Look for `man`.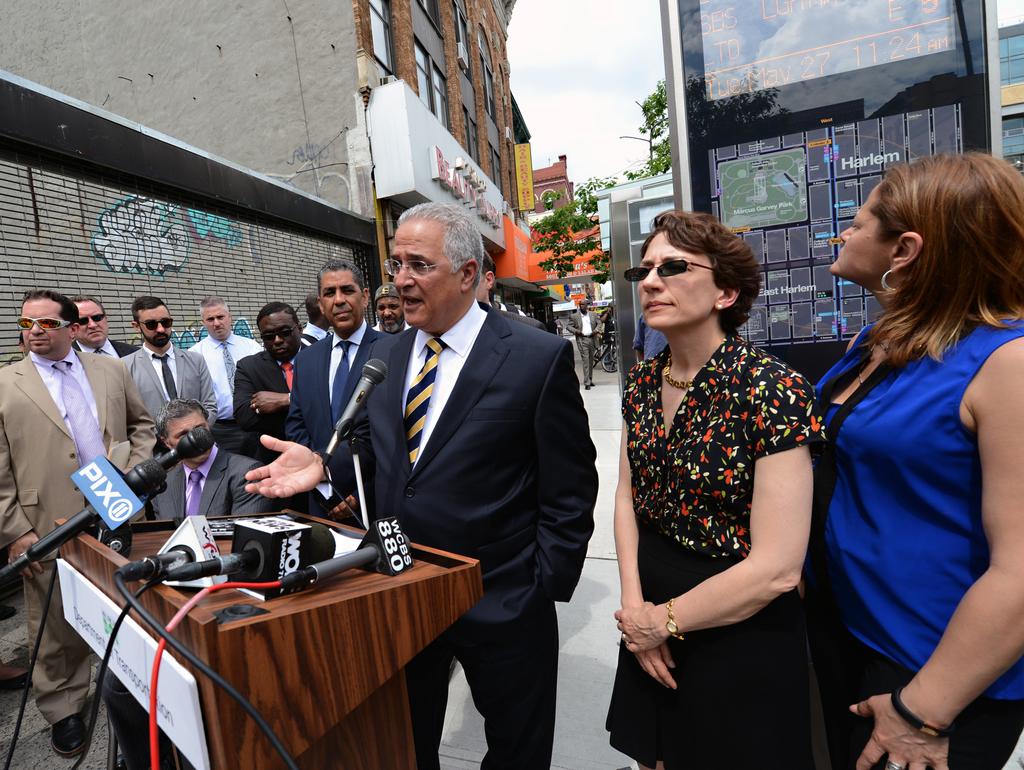
Found: left=245, top=199, right=601, bottom=769.
